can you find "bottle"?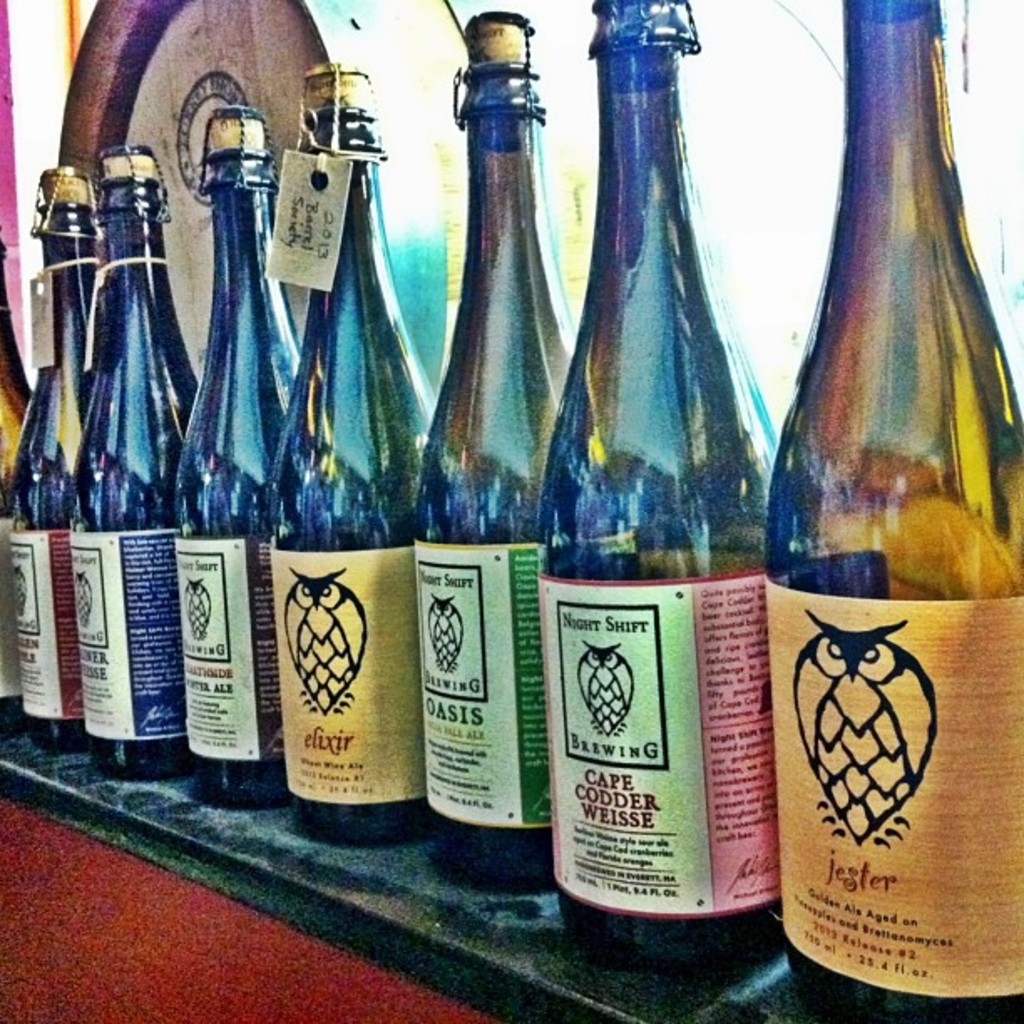
Yes, bounding box: 62, 147, 194, 768.
